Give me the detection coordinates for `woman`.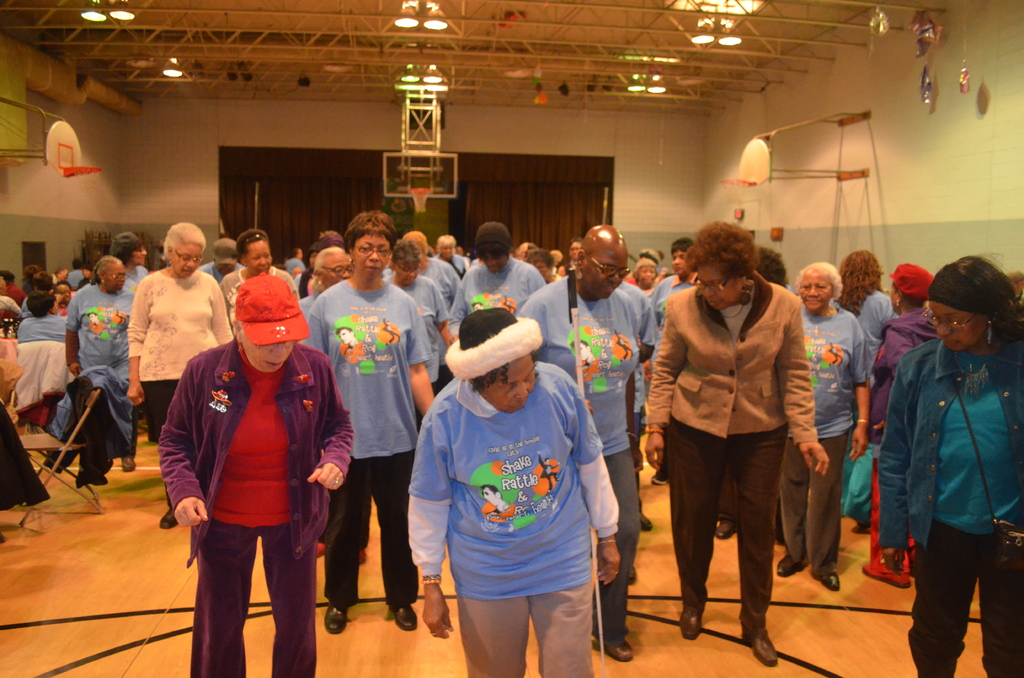
locate(840, 250, 899, 339).
